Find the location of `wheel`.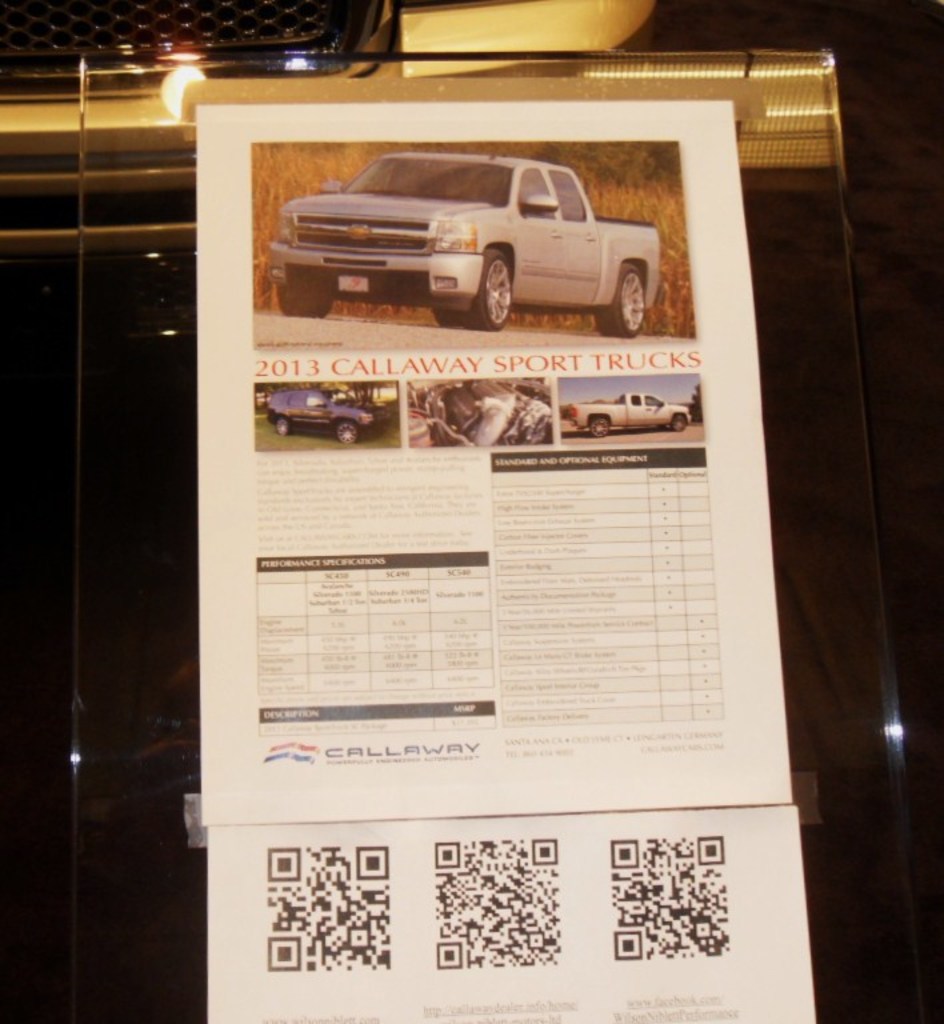
Location: region(277, 268, 340, 325).
